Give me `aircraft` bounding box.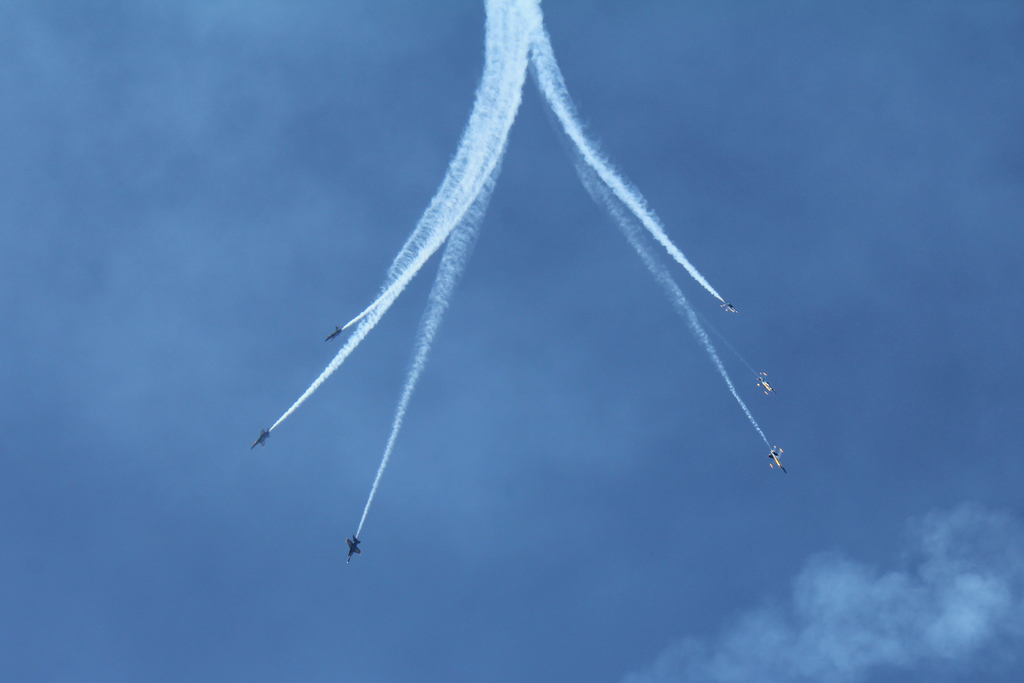
locate(719, 303, 736, 312).
